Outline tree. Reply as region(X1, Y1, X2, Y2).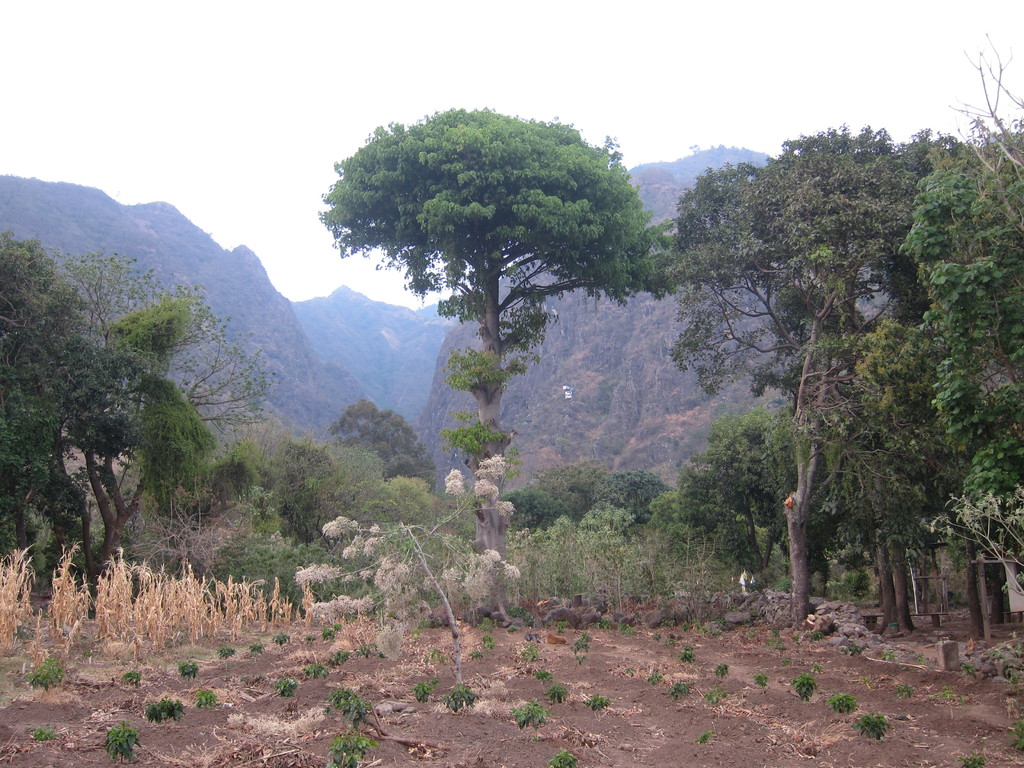
region(55, 239, 269, 420).
